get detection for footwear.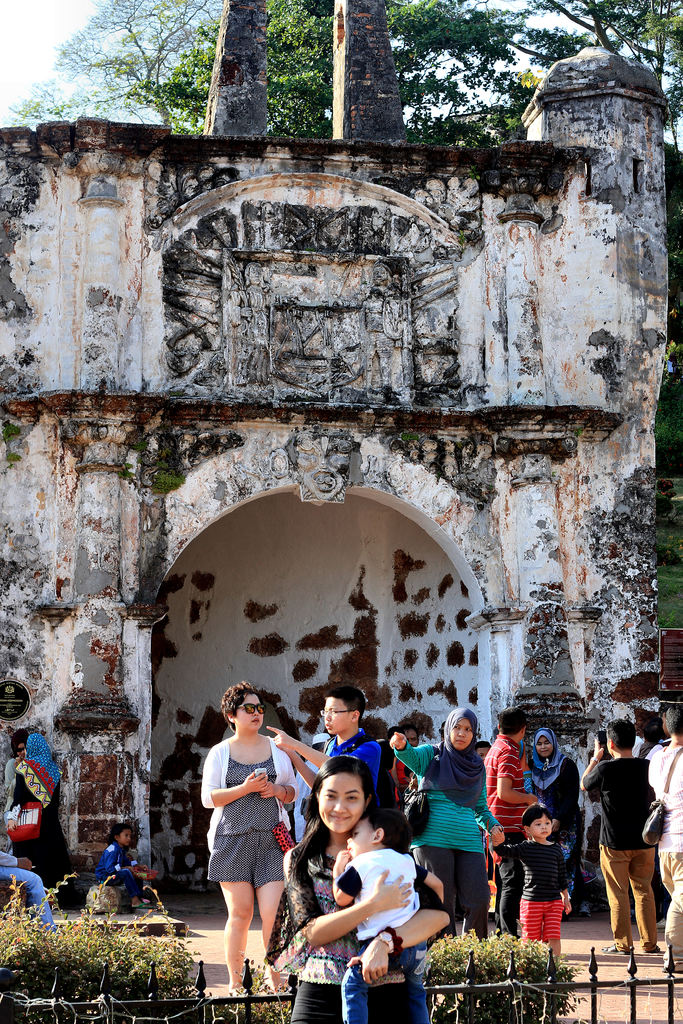
Detection: (655,916,667,930).
